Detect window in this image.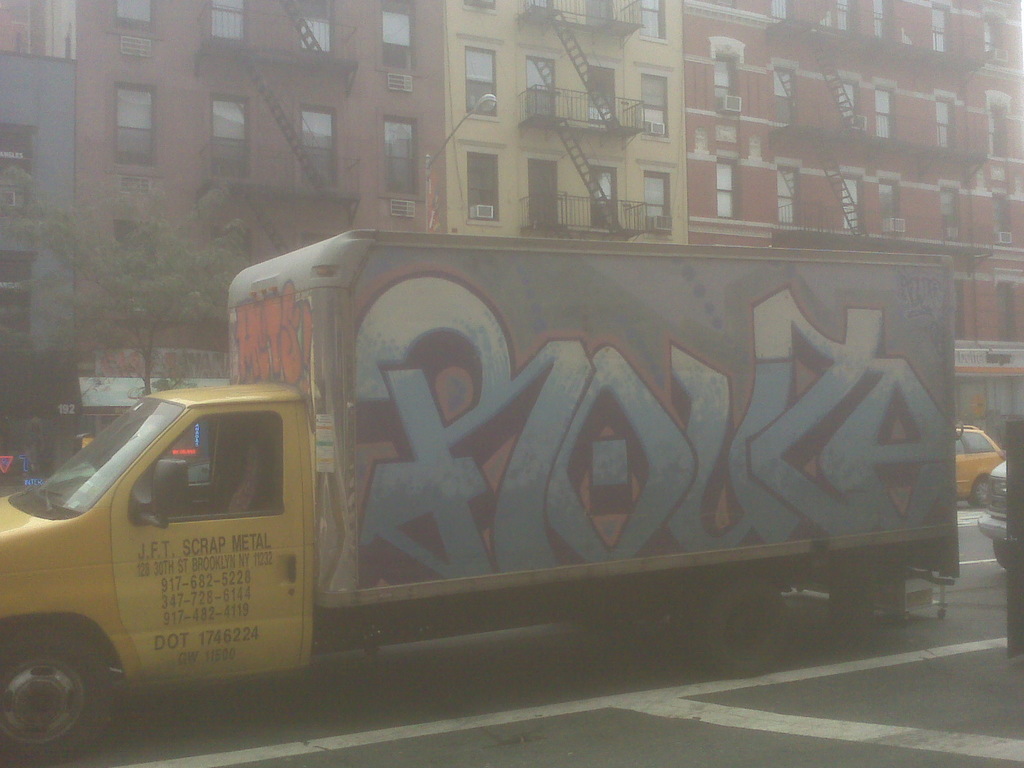
Detection: pyautogui.locateOnScreen(459, 1, 494, 15).
